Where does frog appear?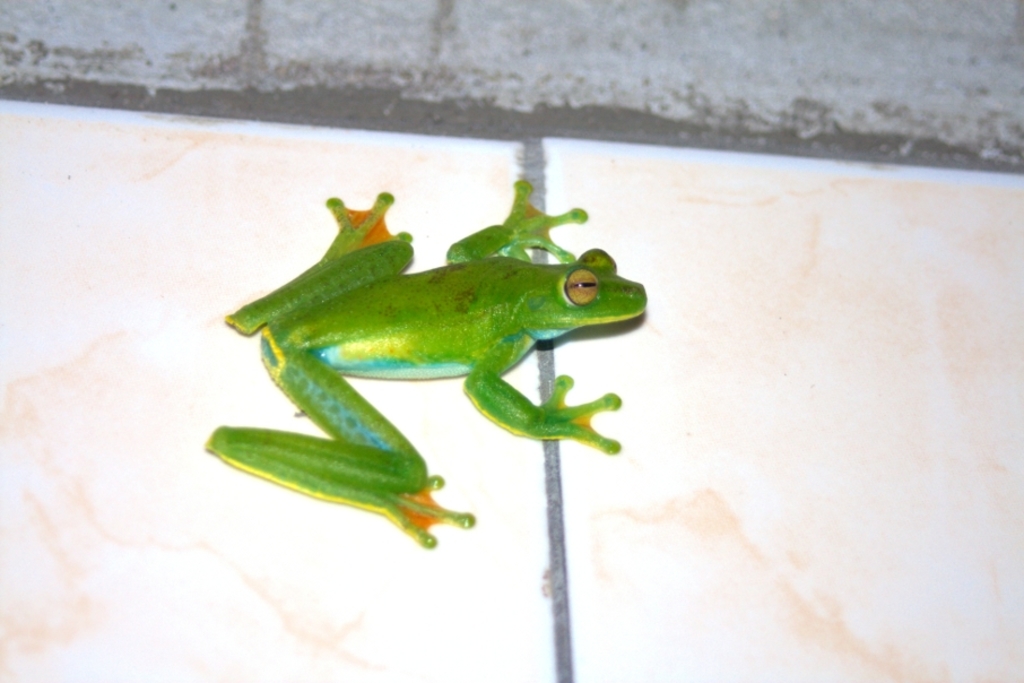
Appears at 201/175/651/550.
